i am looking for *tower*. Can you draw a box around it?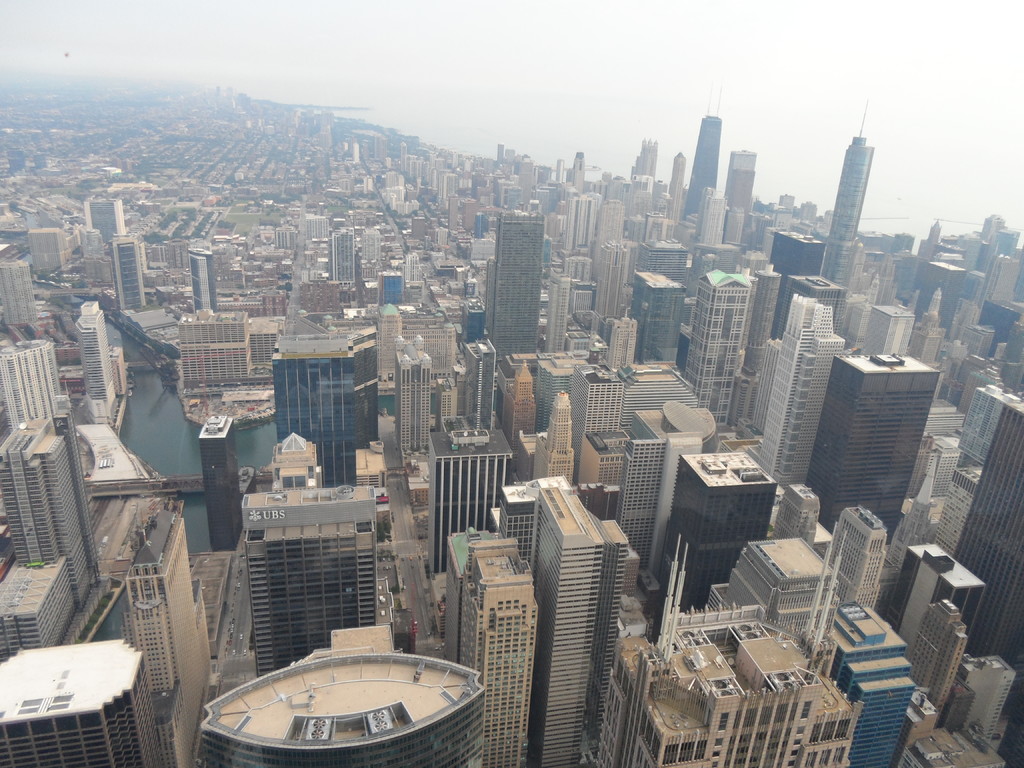
Sure, the bounding box is detection(955, 390, 1003, 468).
